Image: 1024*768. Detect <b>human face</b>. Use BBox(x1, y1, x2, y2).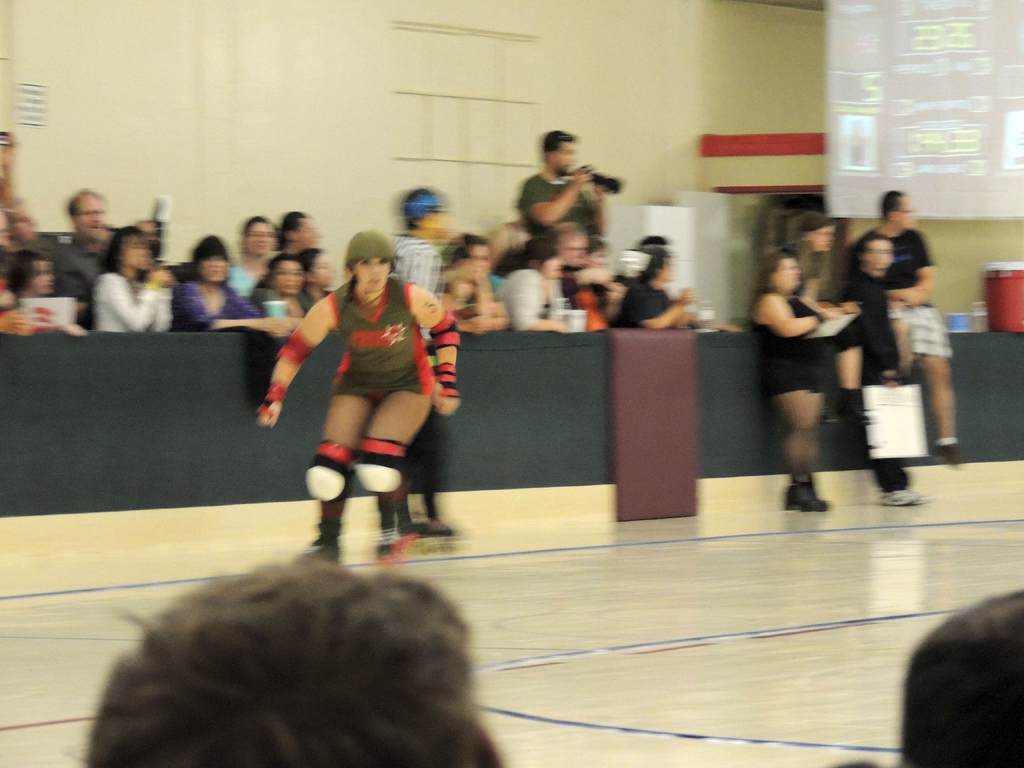
BBox(779, 257, 800, 288).
